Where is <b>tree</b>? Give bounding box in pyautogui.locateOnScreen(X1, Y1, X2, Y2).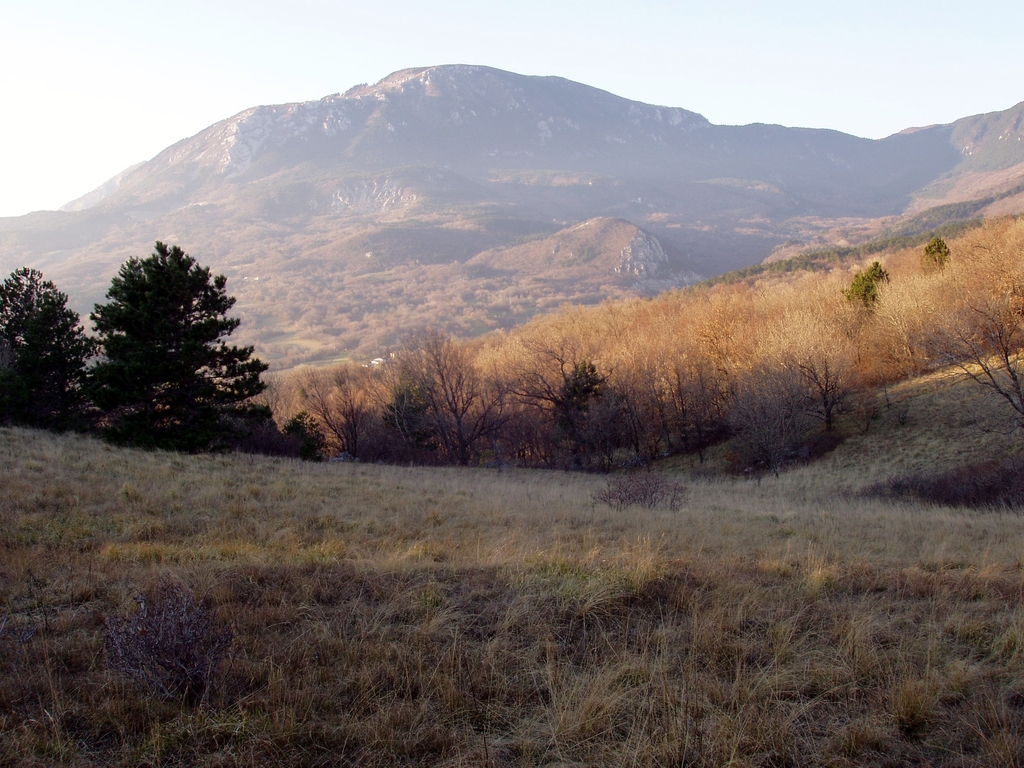
pyautogui.locateOnScreen(492, 324, 609, 471).
